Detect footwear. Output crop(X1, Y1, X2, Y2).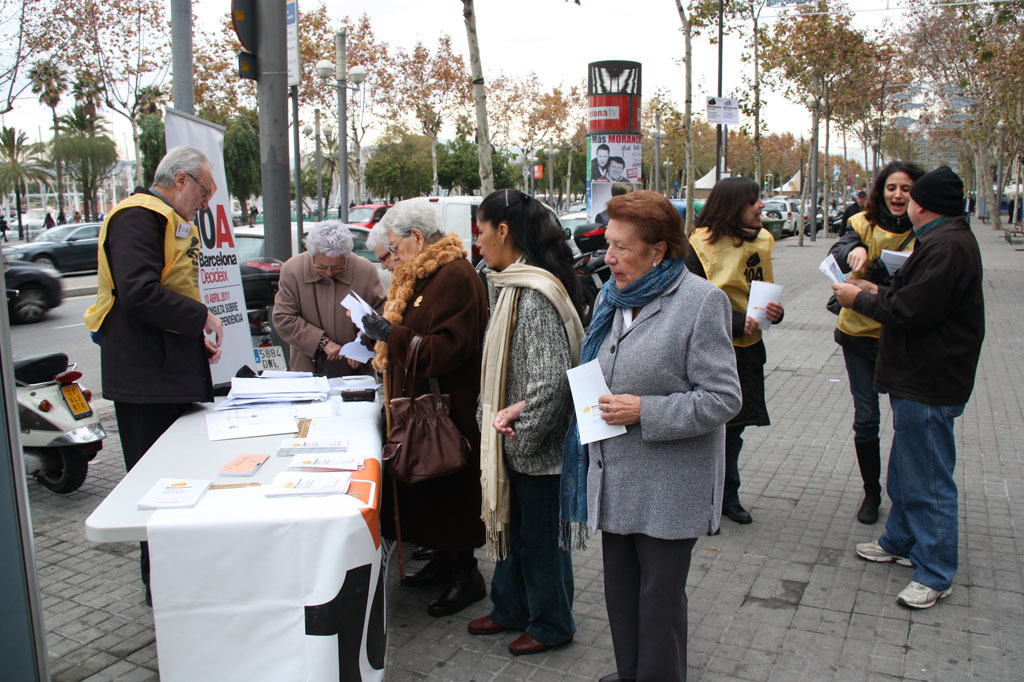
crop(510, 628, 571, 660).
